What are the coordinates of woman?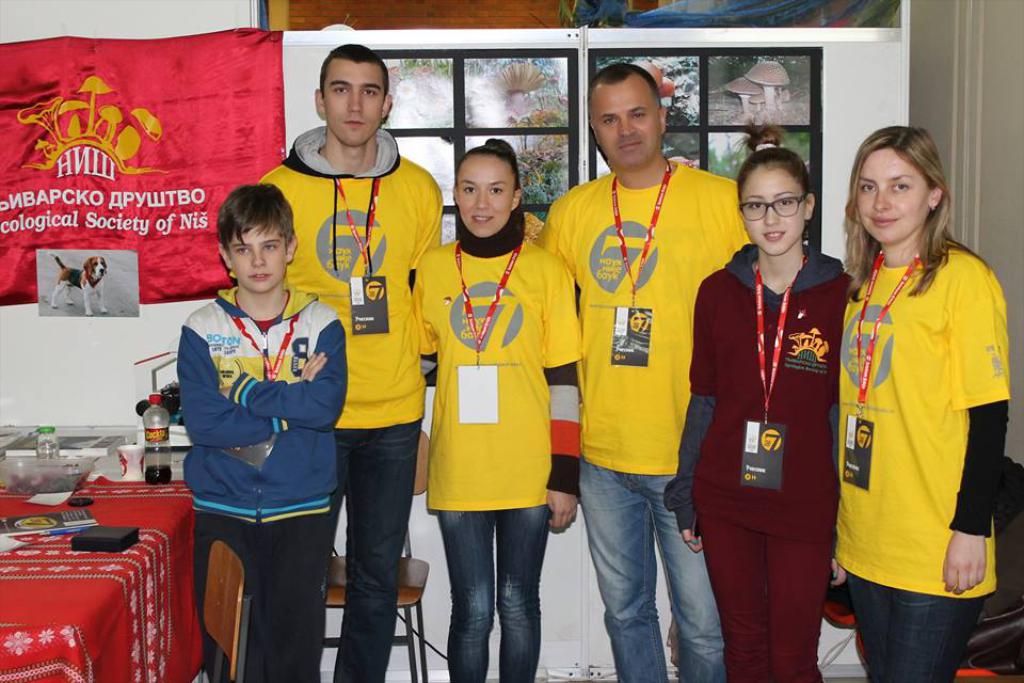
{"x1": 662, "y1": 122, "x2": 858, "y2": 682}.
